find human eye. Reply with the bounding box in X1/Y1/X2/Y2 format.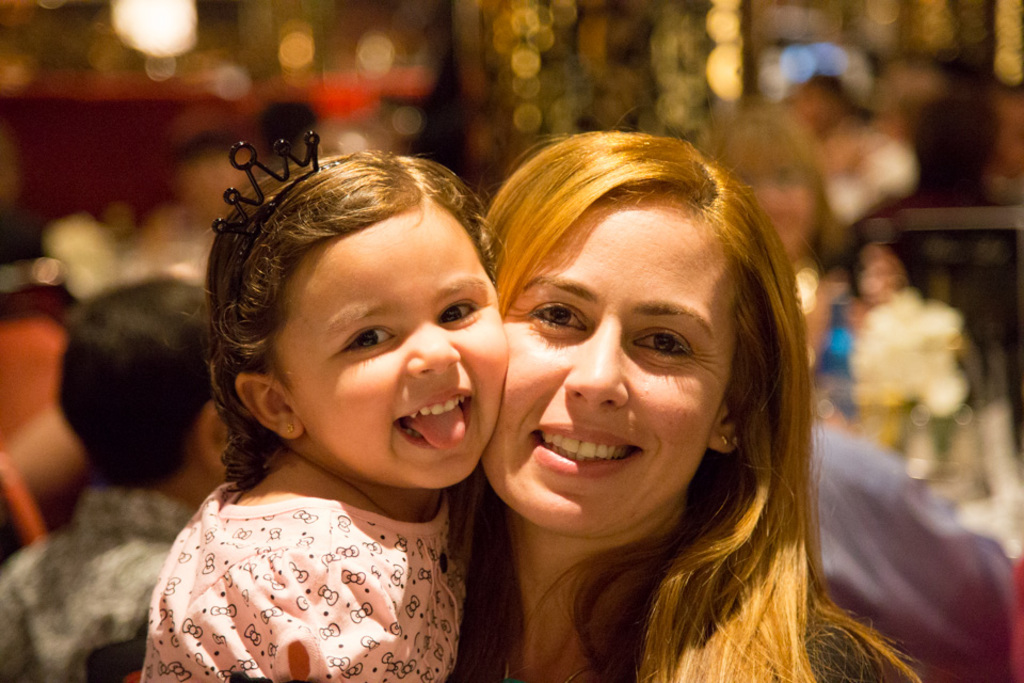
331/325/391/360.
